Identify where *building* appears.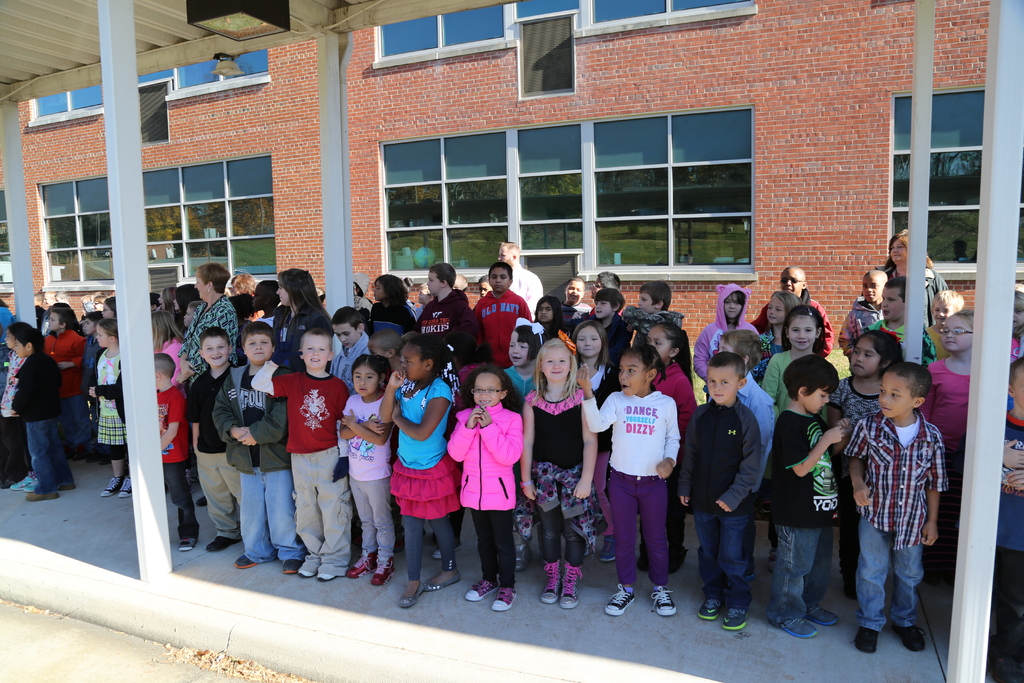
Appears at [x1=3, y1=0, x2=1023, y2=348].
